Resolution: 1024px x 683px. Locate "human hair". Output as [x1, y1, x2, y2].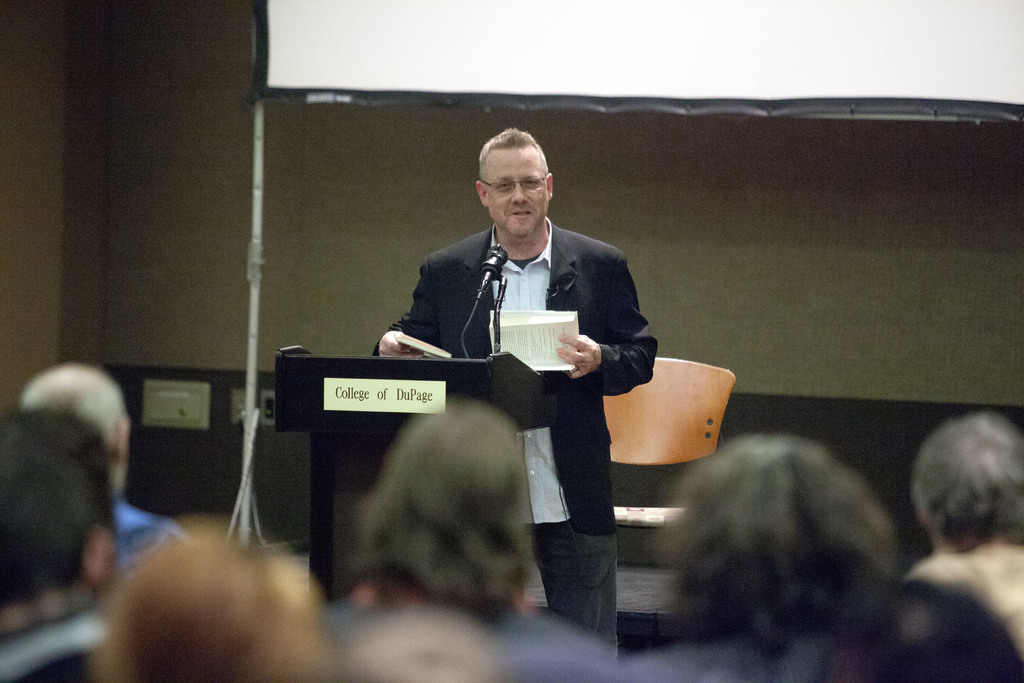
[350, 396, 530, 618].
